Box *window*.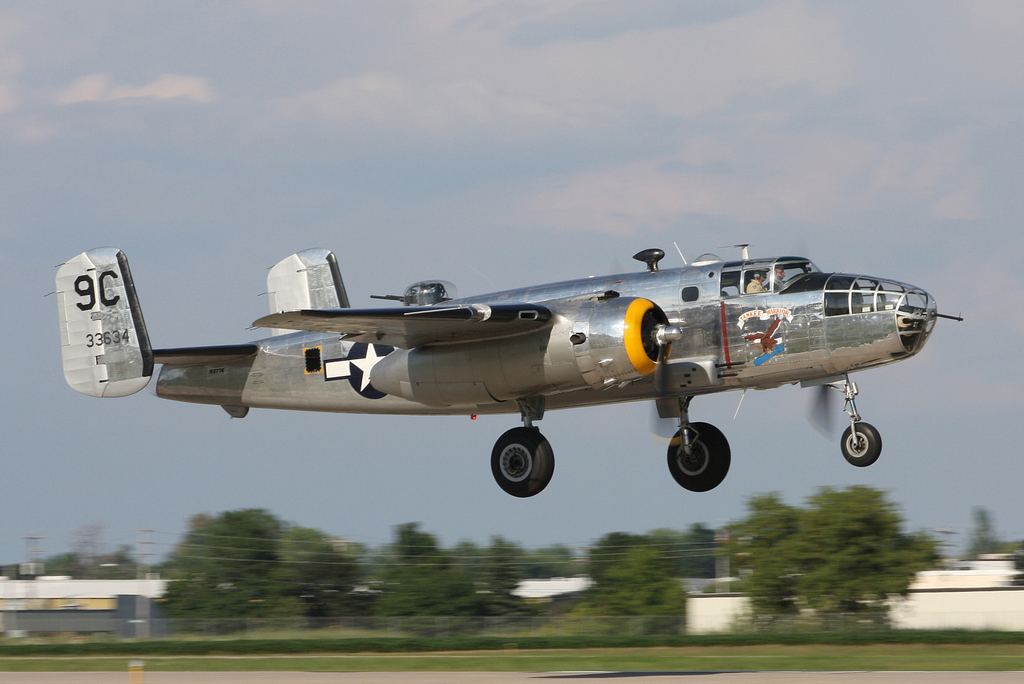
Rect(742, 270, 771, 293).
